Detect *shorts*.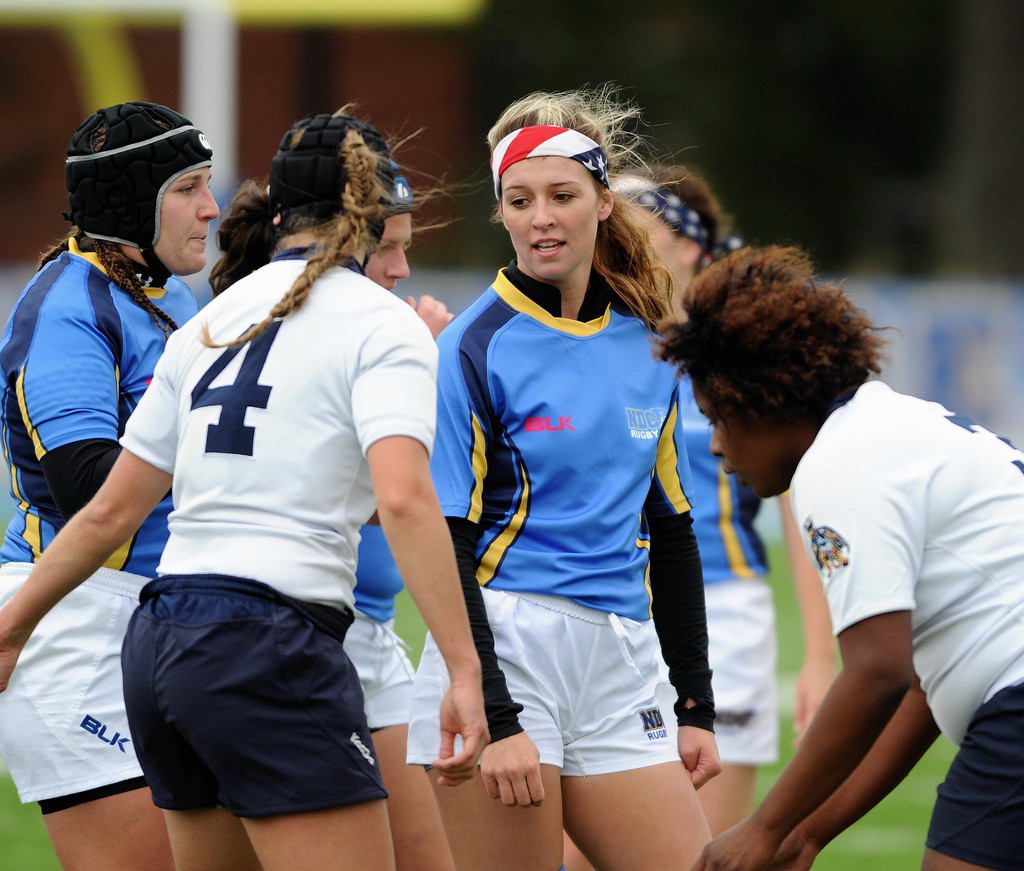
Detected at crop(927, 683, 1023, 870).
